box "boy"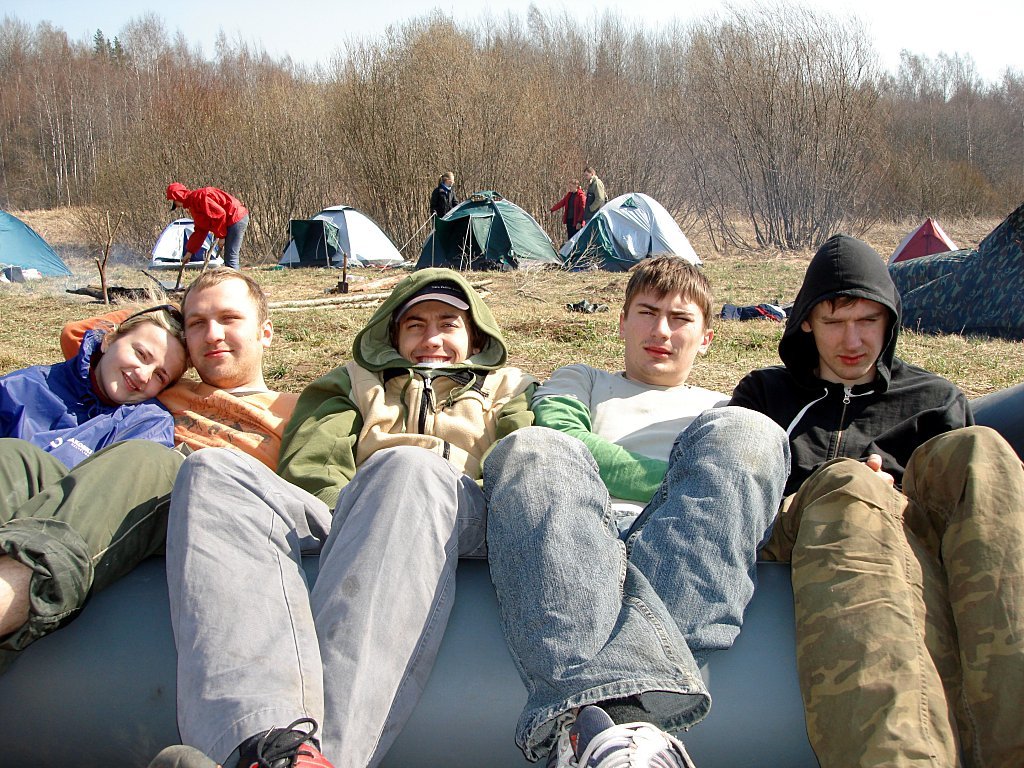
bbox=(477, 254, 786, 767)
